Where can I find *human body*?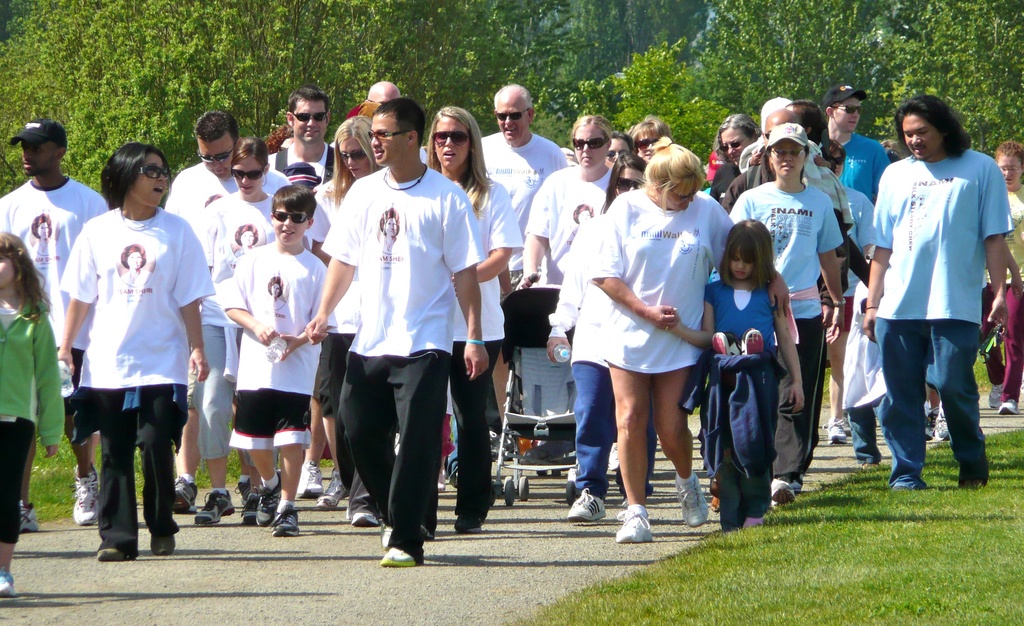
You can find it at crop(491, 88, 560, 413).
